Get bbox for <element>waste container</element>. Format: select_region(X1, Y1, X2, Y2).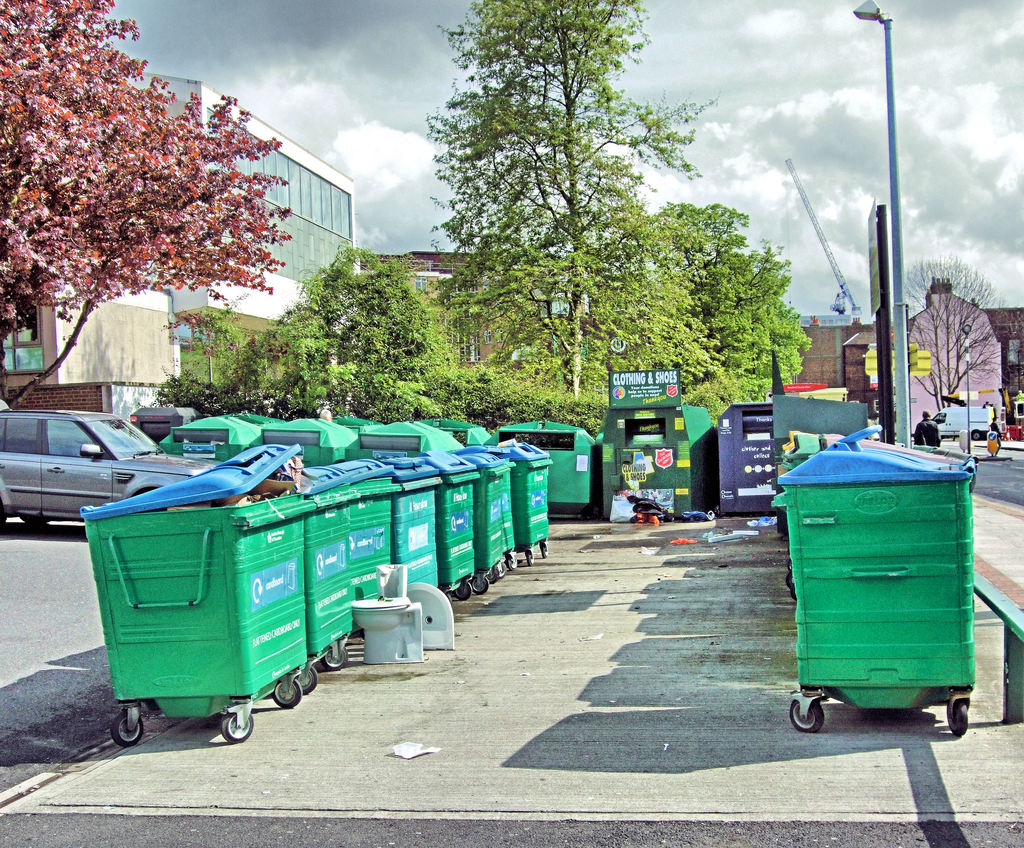
select_region(717, 392, 809, 520).
